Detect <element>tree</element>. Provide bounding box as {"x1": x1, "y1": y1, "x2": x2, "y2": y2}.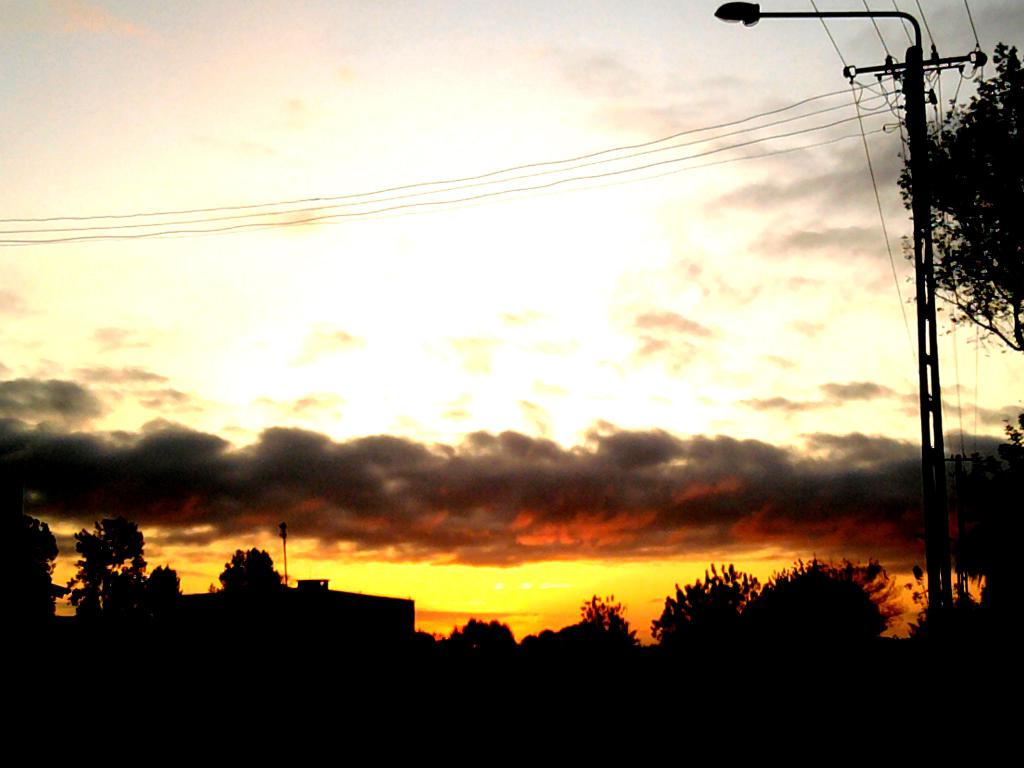
{"x1": 452, "y1": 617, "x2": 516, "y2": 658}.
